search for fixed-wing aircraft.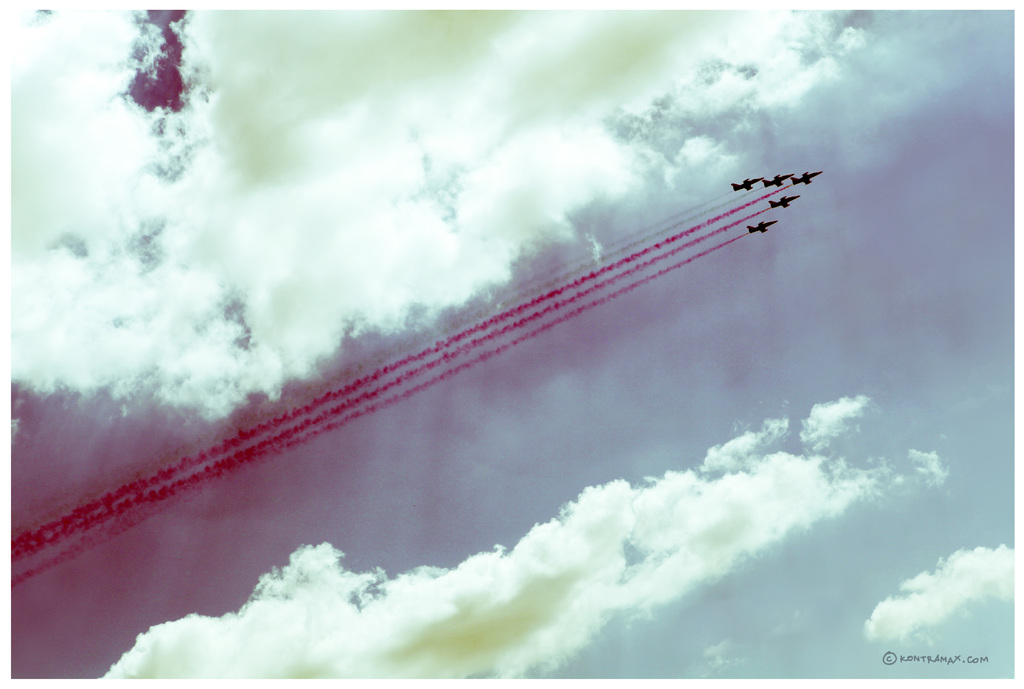
Found at 767, 197, 806, 209.
